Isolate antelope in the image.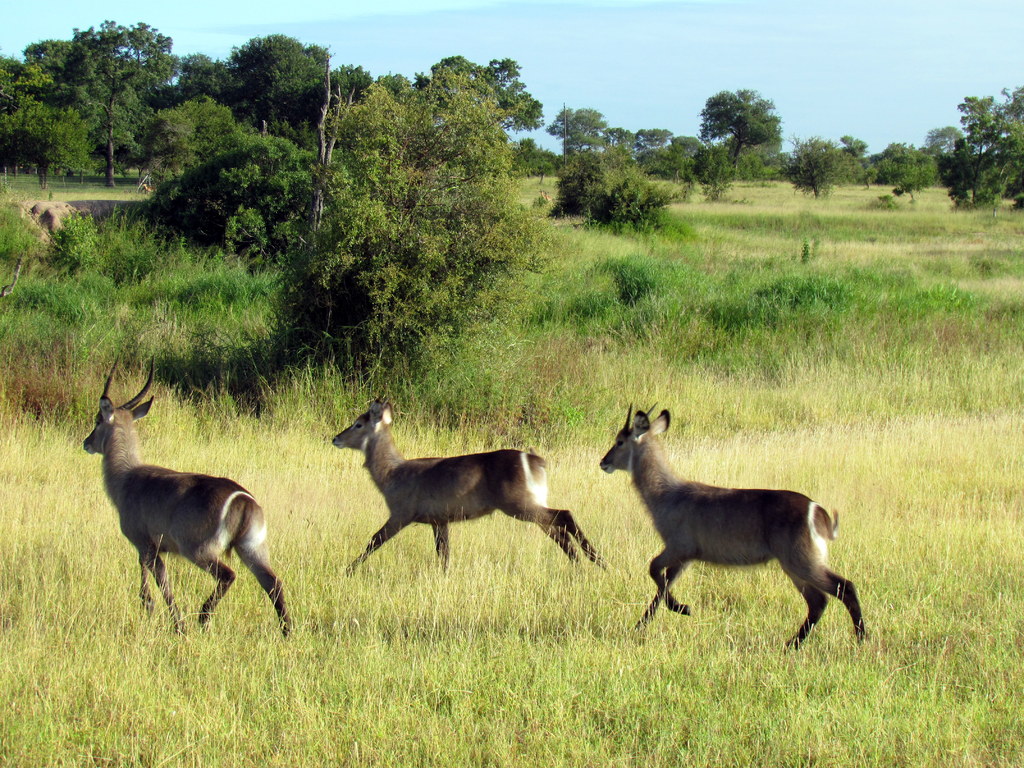
Isolated region: [x1=83, y1=359, x2=287, y2=655].
